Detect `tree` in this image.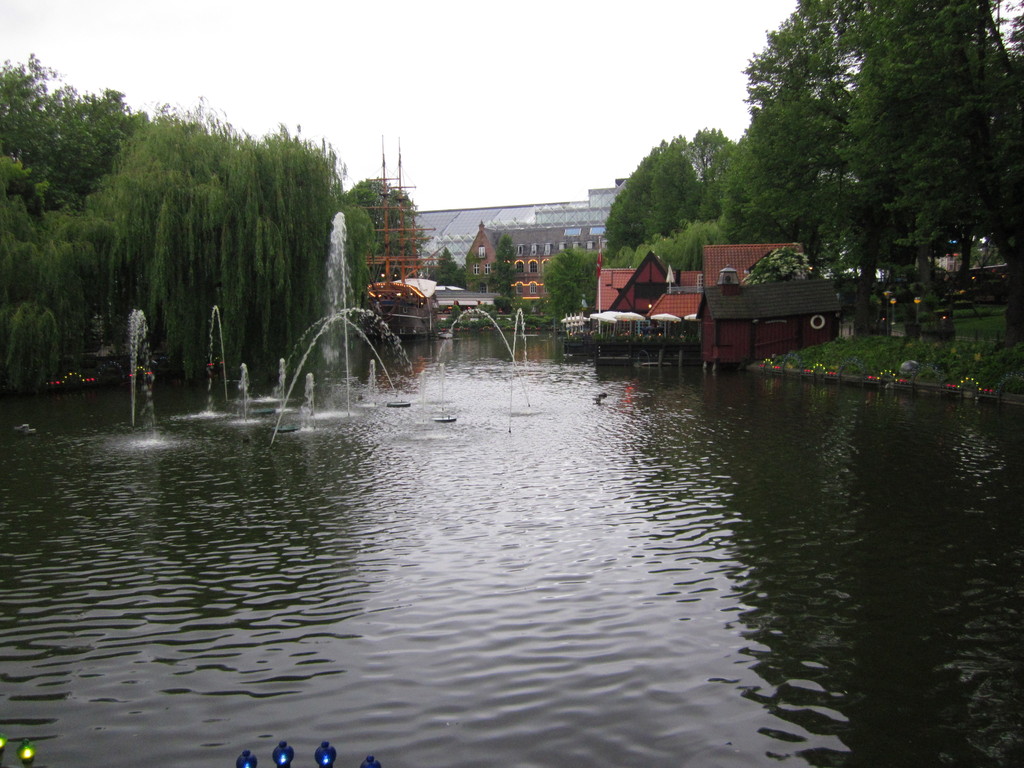
Detection: x1=424, y1=246, x2=468, y2=292.
